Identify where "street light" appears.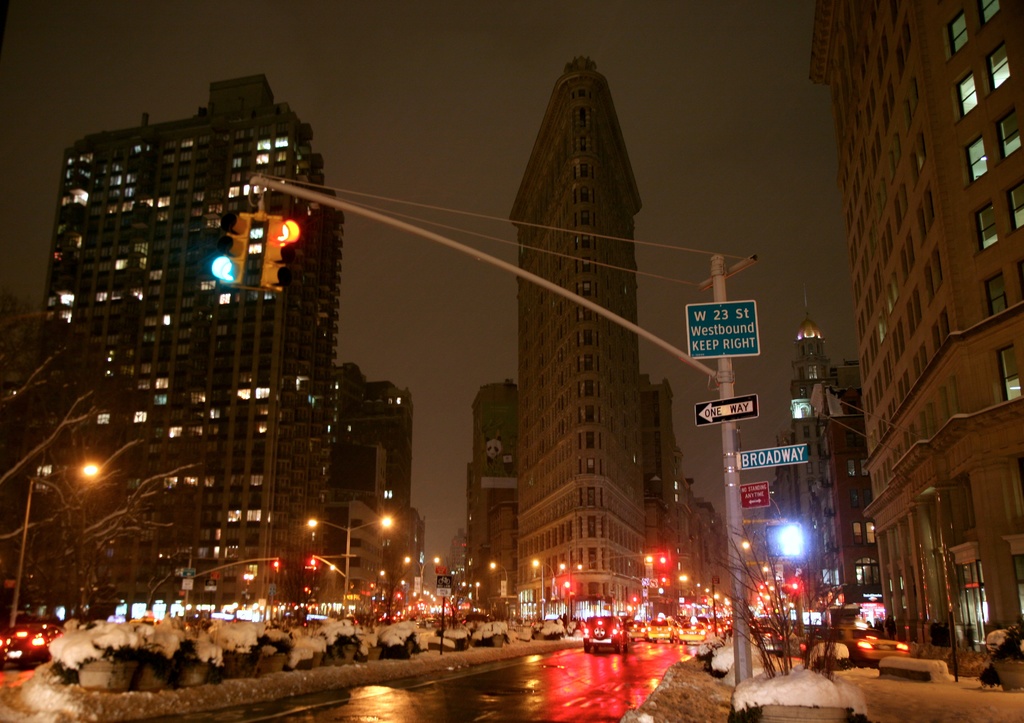
Appears at [left=403, top=555, right=446, bottom=596].
